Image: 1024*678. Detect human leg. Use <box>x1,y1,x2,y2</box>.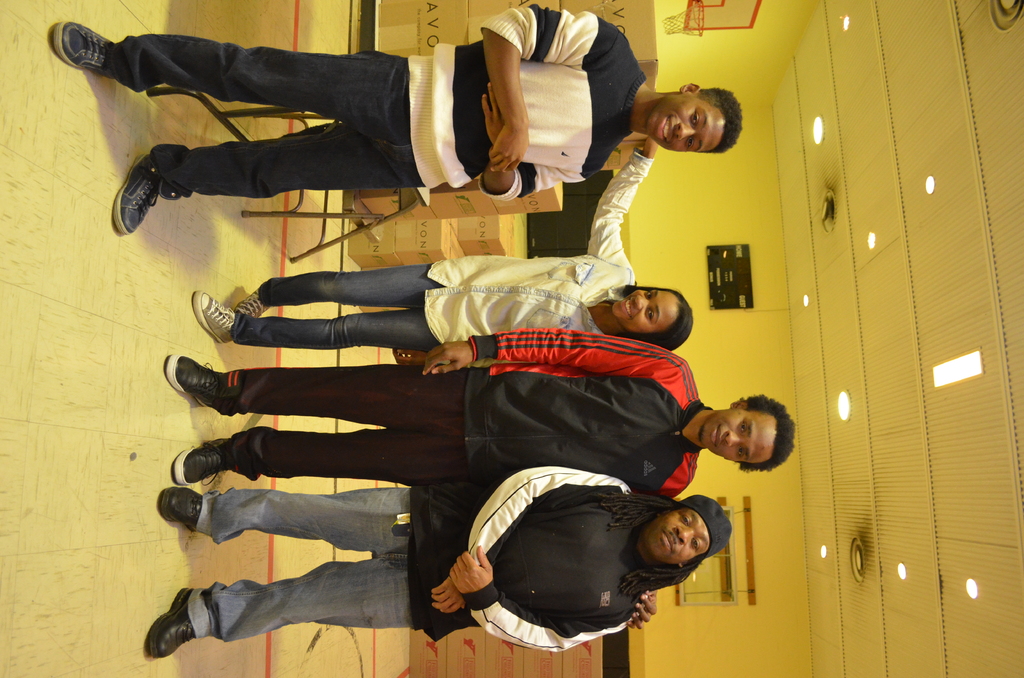
<box>56,21,413,124</box>.
